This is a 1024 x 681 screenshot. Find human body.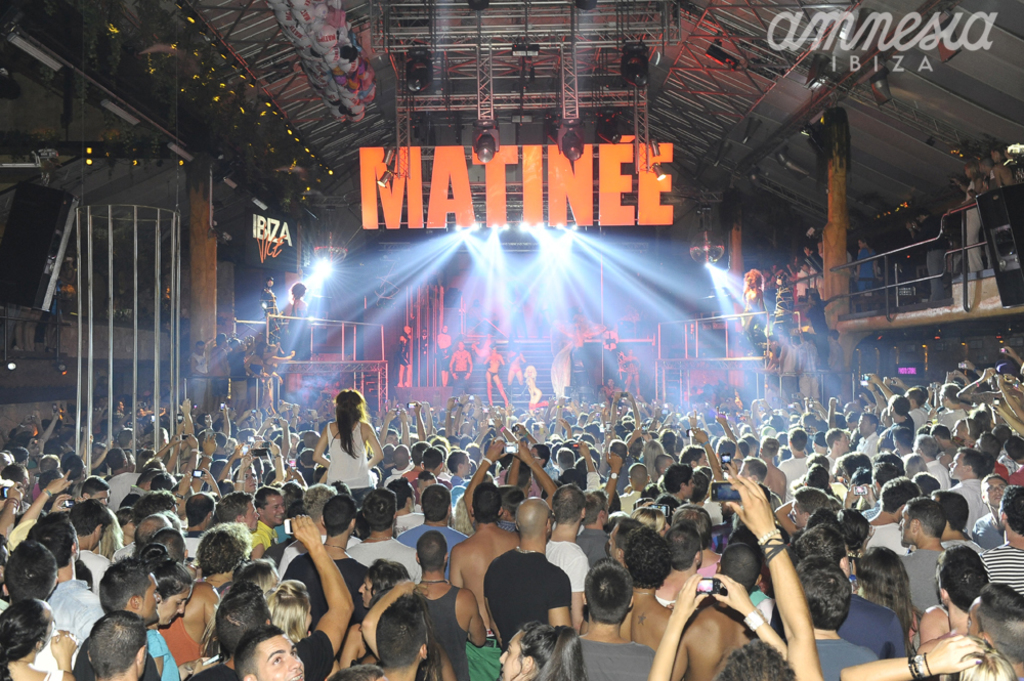
Bounding box: x1=393, y1=333, x2=408, y2=389.
